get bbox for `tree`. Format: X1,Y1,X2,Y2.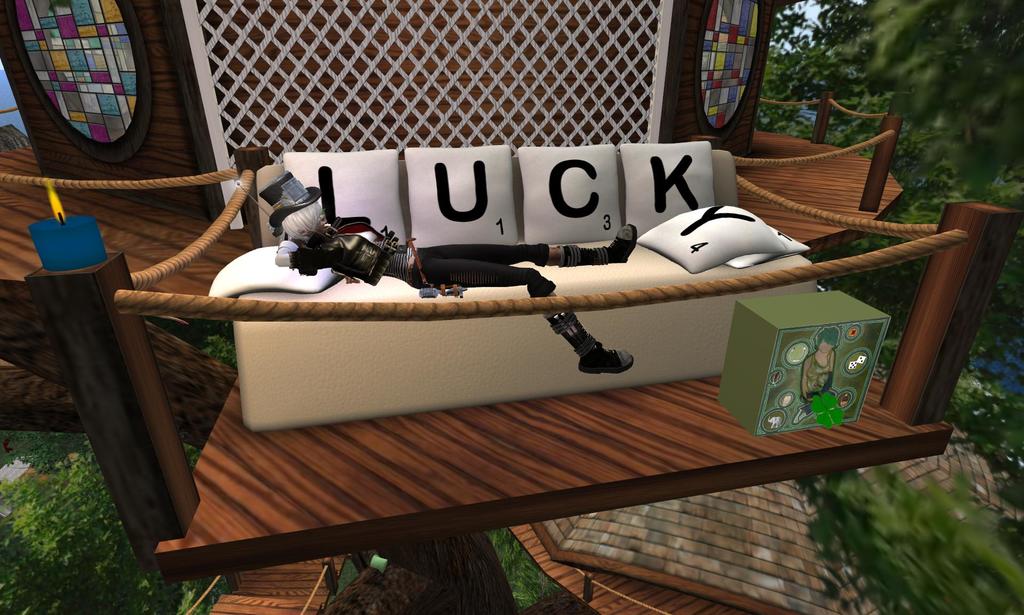
851,0,1022,184.
